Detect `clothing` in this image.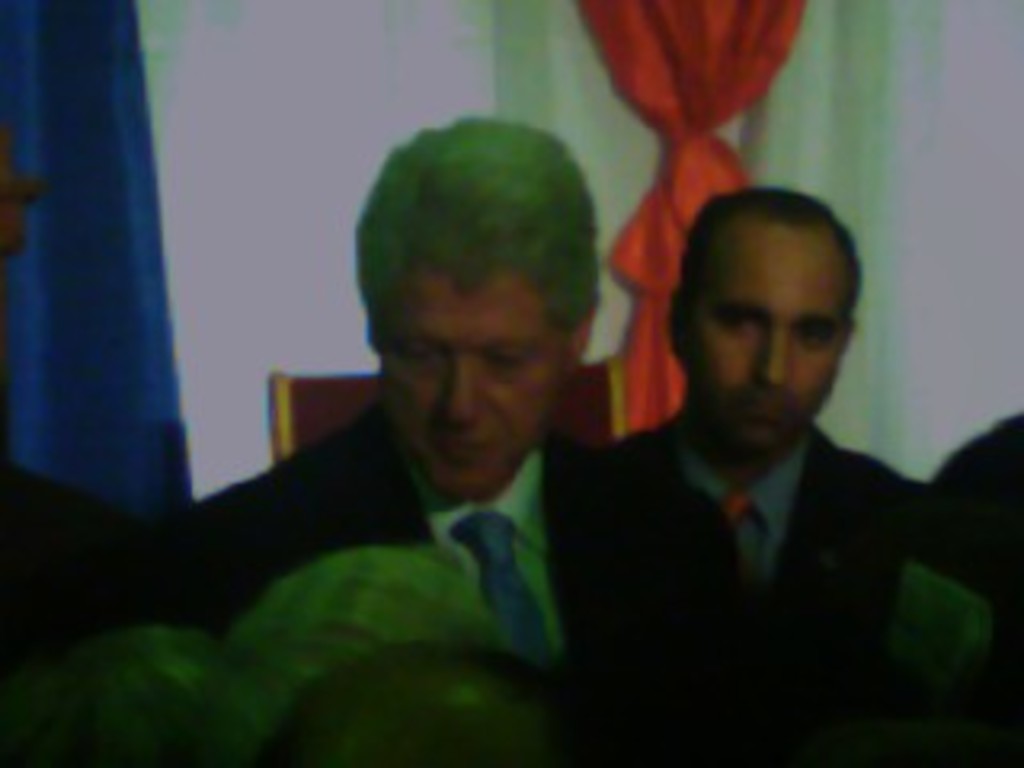
Detection: <bbox>608, 419, 928, 678</bbox>.
